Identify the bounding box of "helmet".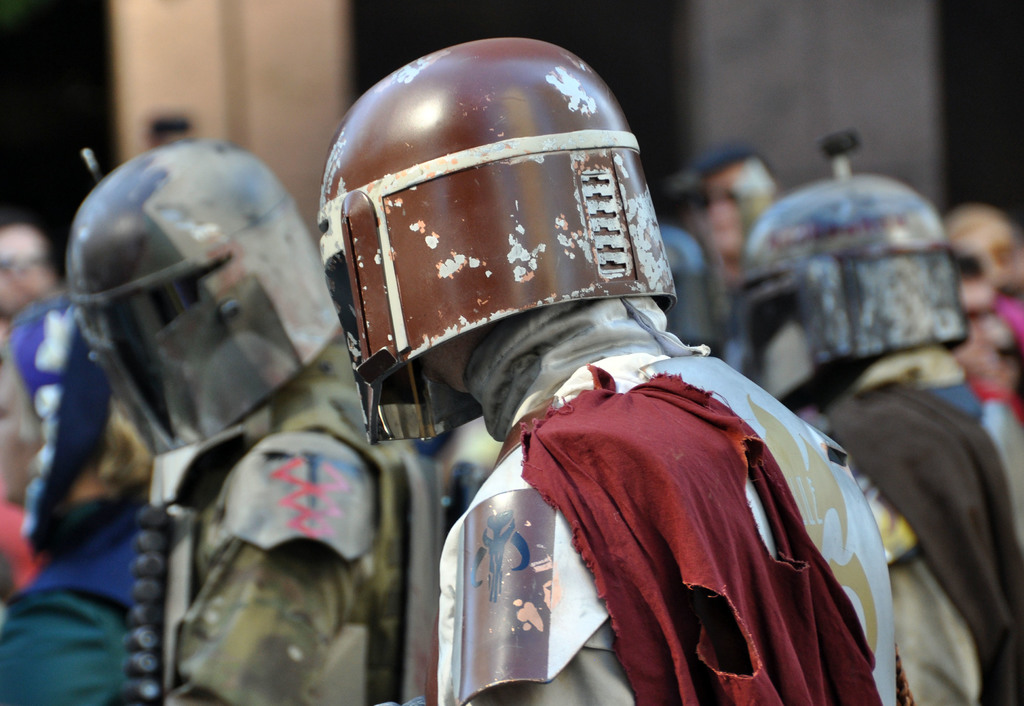
detection(742, 129, 968, 401).
